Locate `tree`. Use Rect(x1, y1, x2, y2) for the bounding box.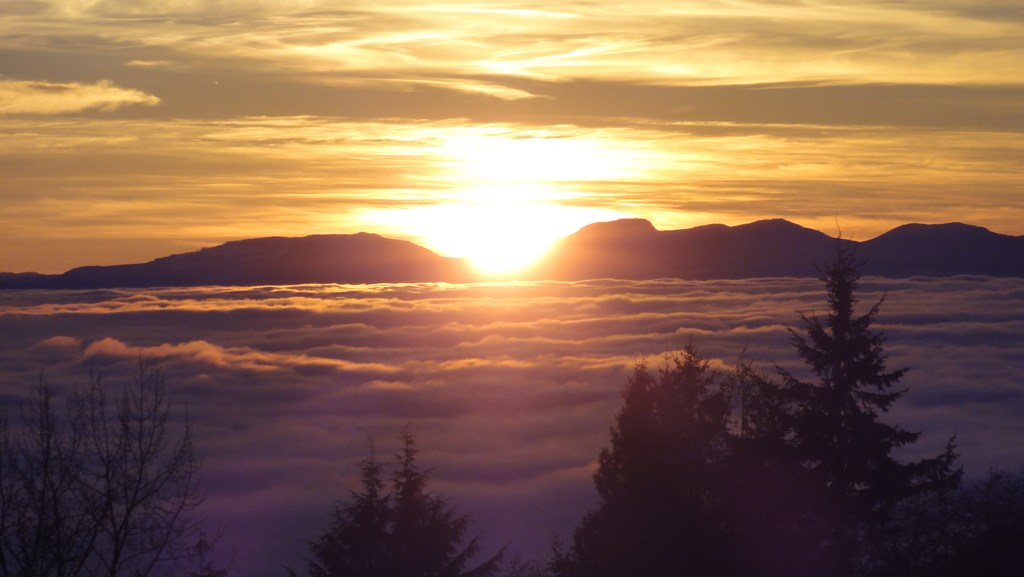
Rect(35, 322, 214, 553).
